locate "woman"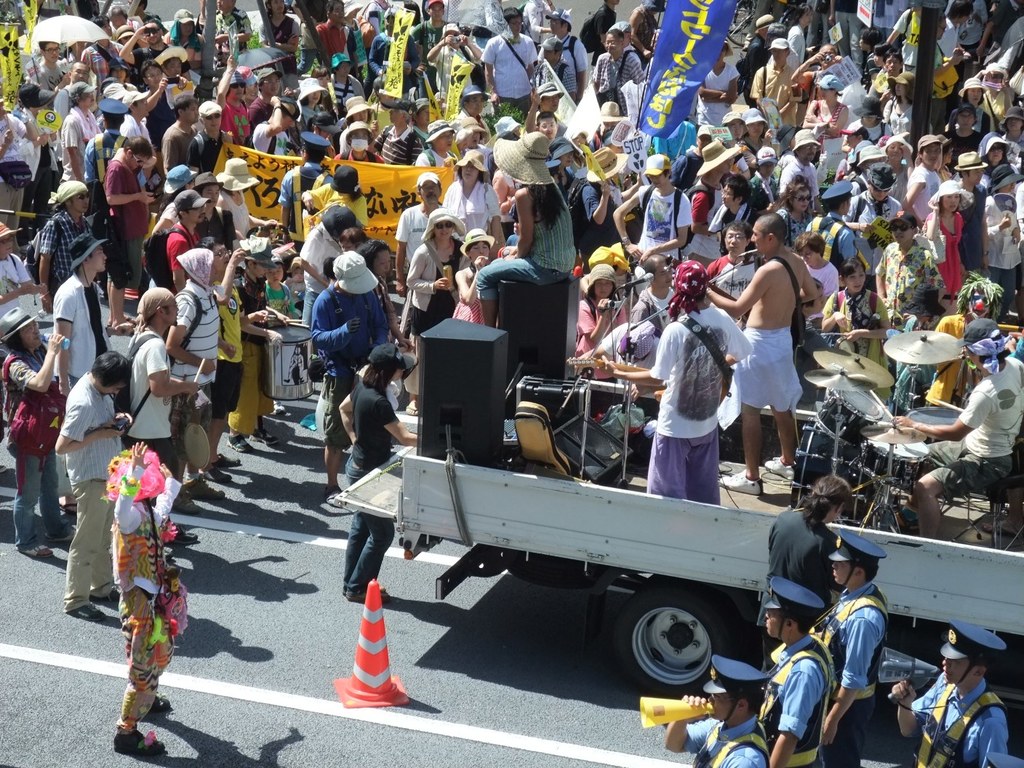
left=815, top=259, right=893, bottom=401
